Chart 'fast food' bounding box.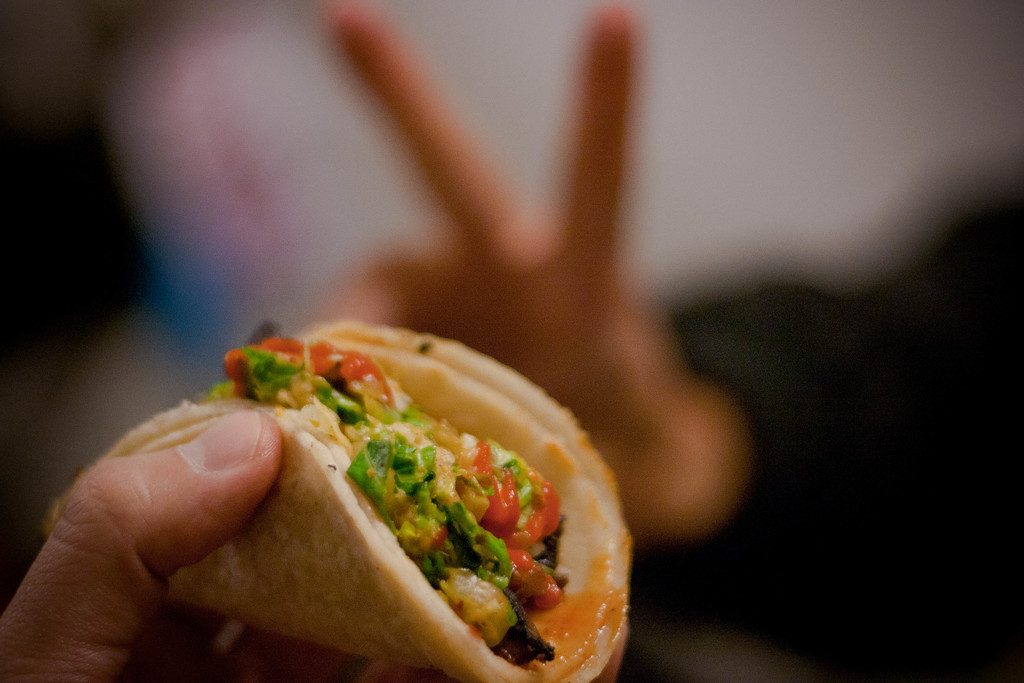
Charted: 185:322:644:673.
